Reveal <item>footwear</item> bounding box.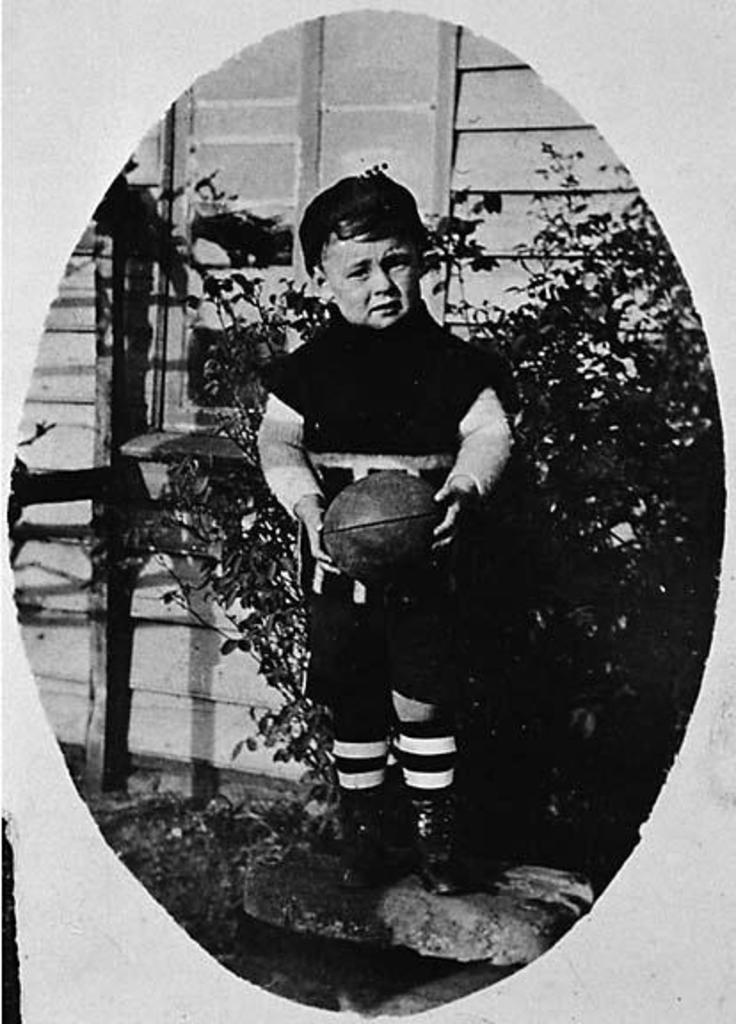
Revealed: bbox=(420, 802, 471, 896).
